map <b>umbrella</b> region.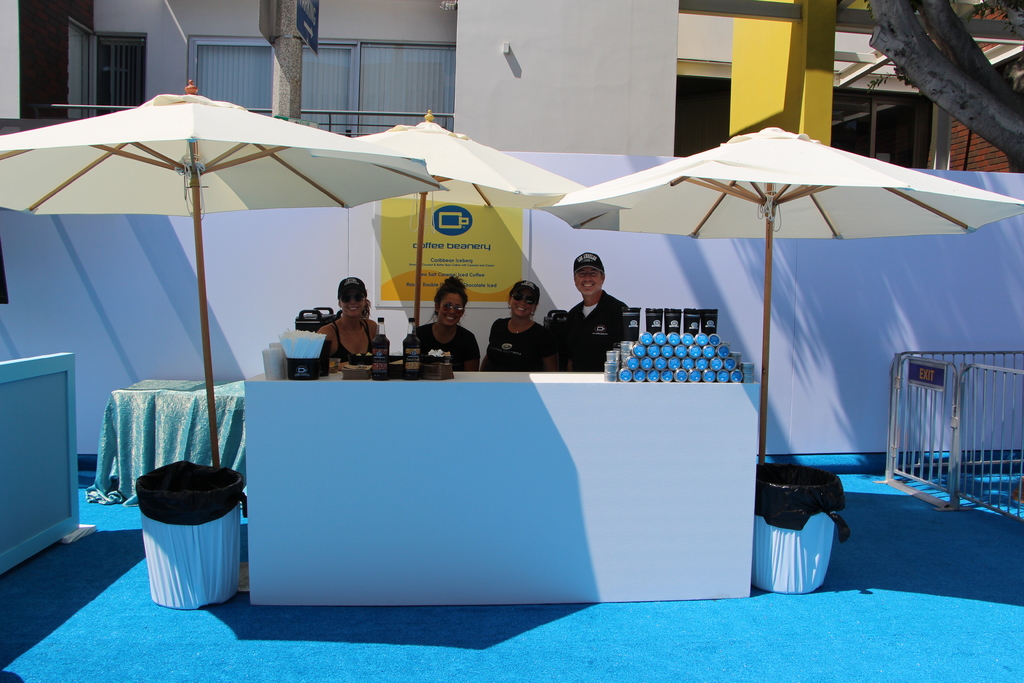
Mapped to l=0, t=81, r=448, b=468.
